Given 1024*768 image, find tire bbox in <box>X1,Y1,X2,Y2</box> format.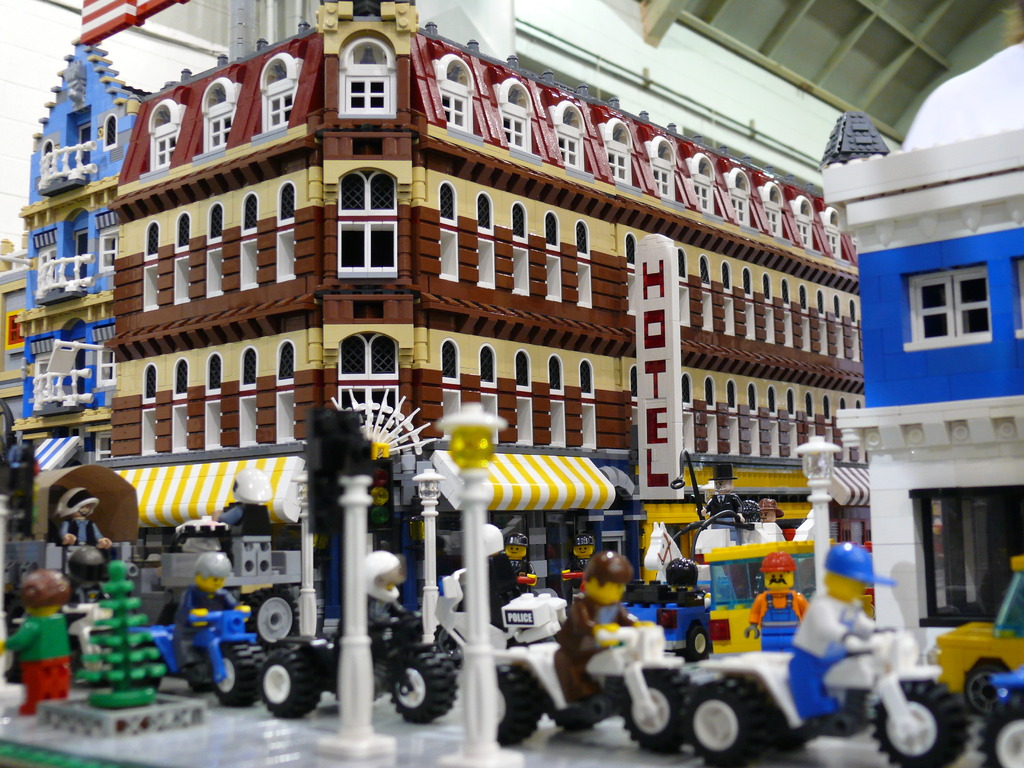
<box>552,678,609,726</box>.
